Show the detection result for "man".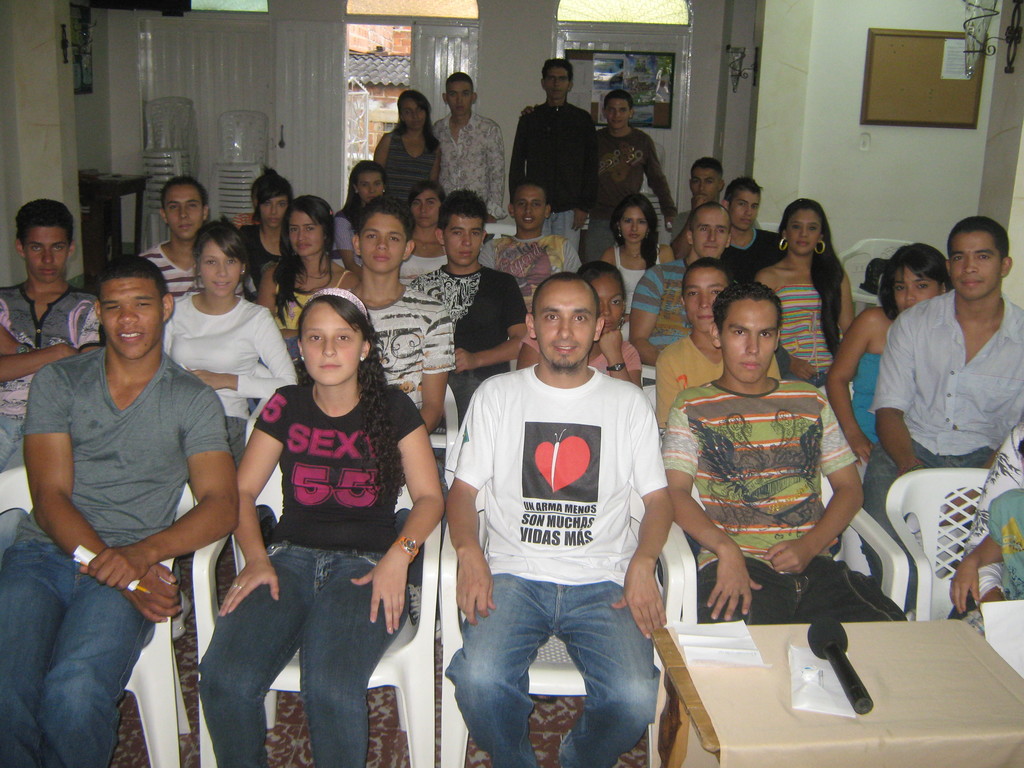
box(669, 156, 764, 259).
